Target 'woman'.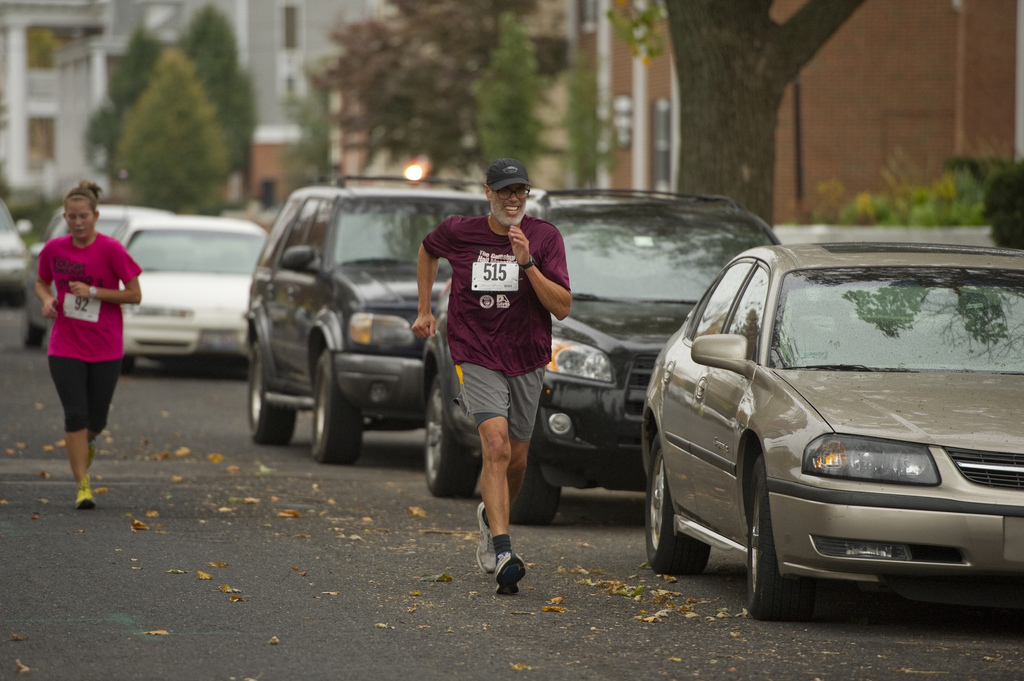
Target region: Rect(23, 184, 140, 507).
